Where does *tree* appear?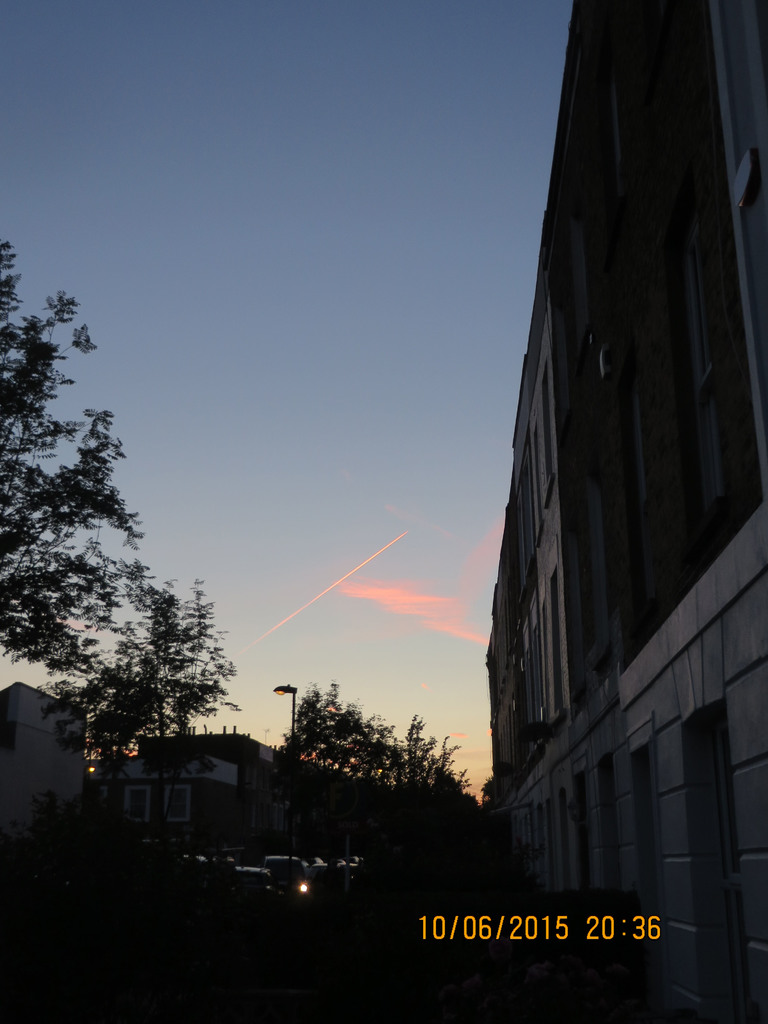
Appears at detection(273, 680, 500, 818).
